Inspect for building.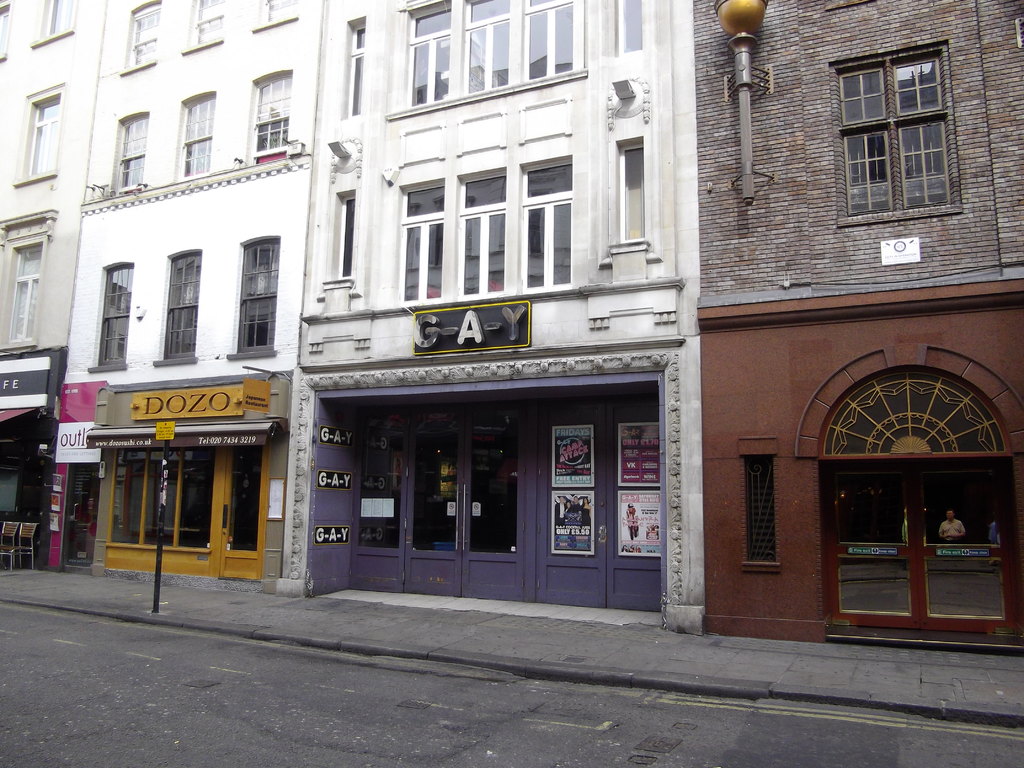
Inspection: BBox(47, 0, 321, 596).
